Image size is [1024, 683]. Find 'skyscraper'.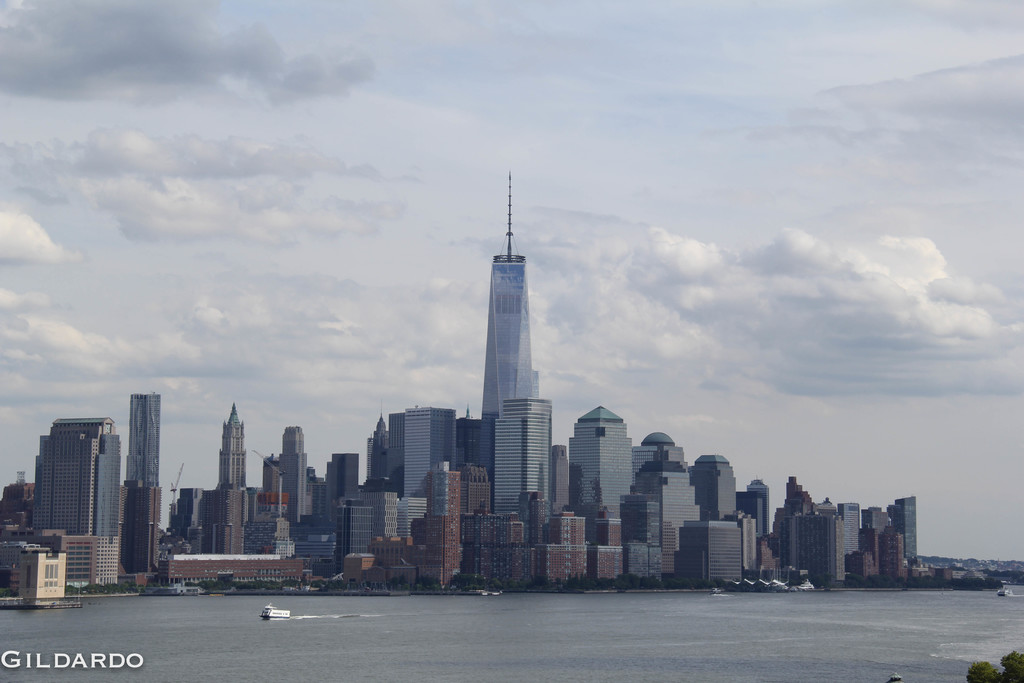
Rect(495, 396, 556, 509).
